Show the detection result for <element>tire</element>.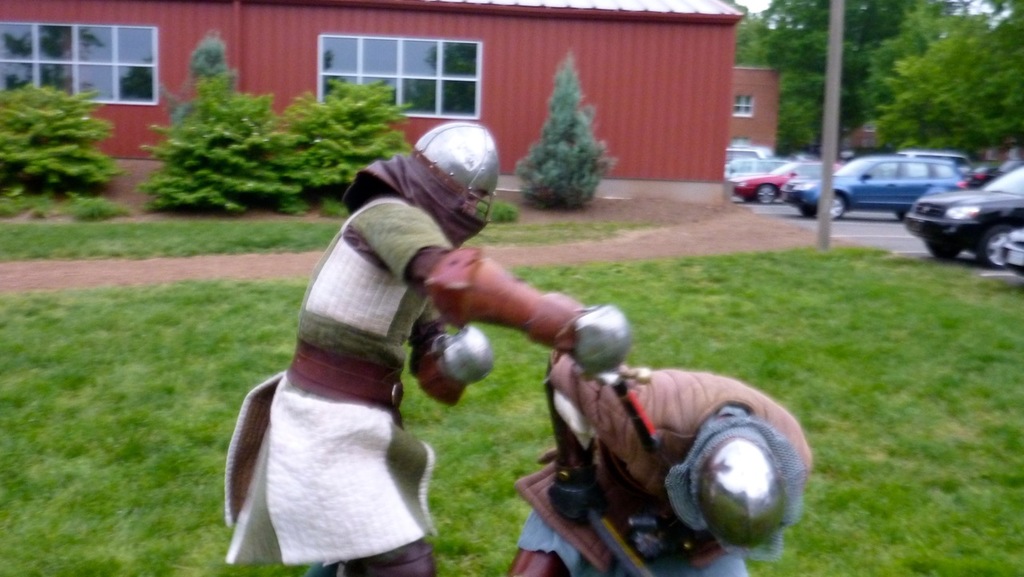
921:239:962:259.
